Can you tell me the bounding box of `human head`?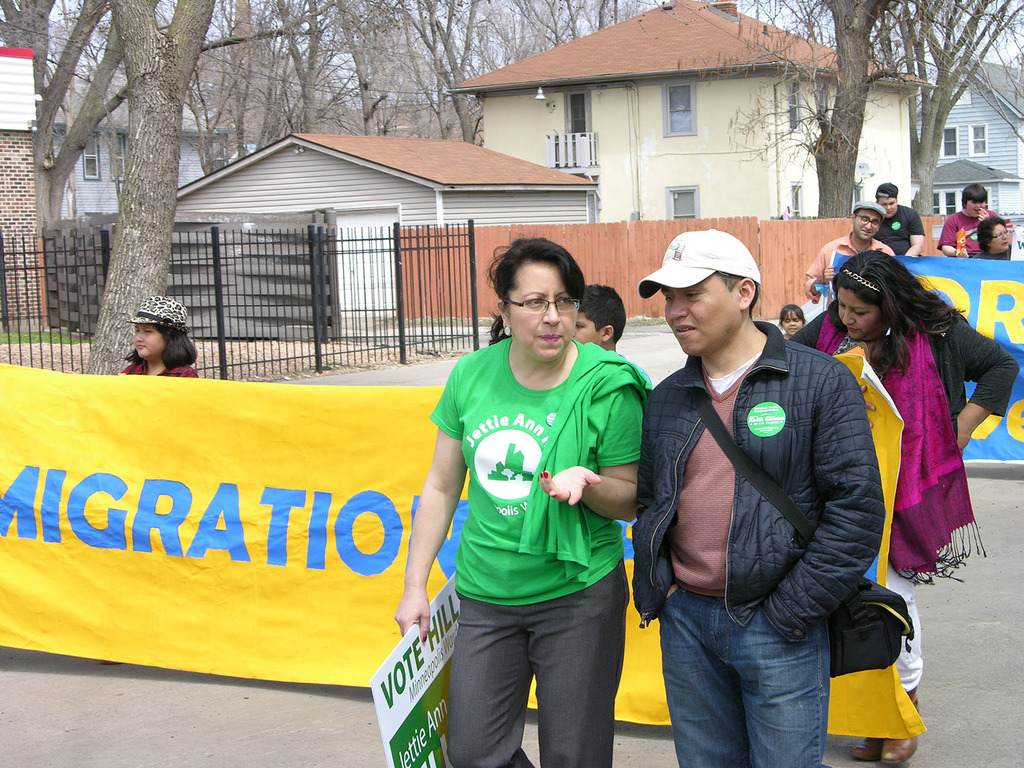
BBox(568, 280, 628, 349).
